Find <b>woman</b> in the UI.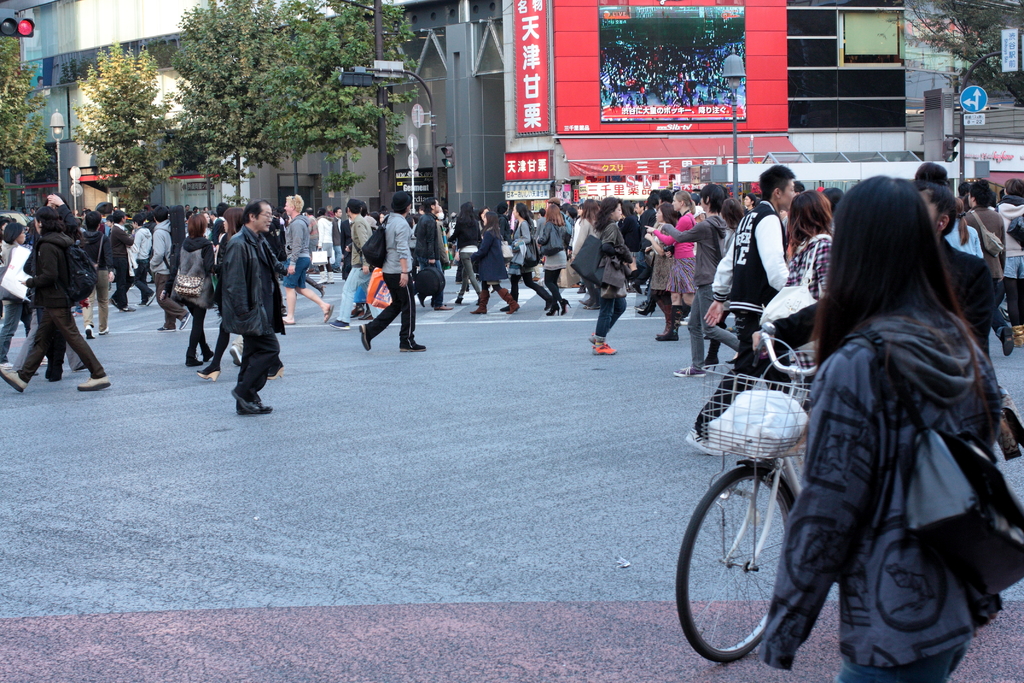
UI element at (356,191,426,352).
